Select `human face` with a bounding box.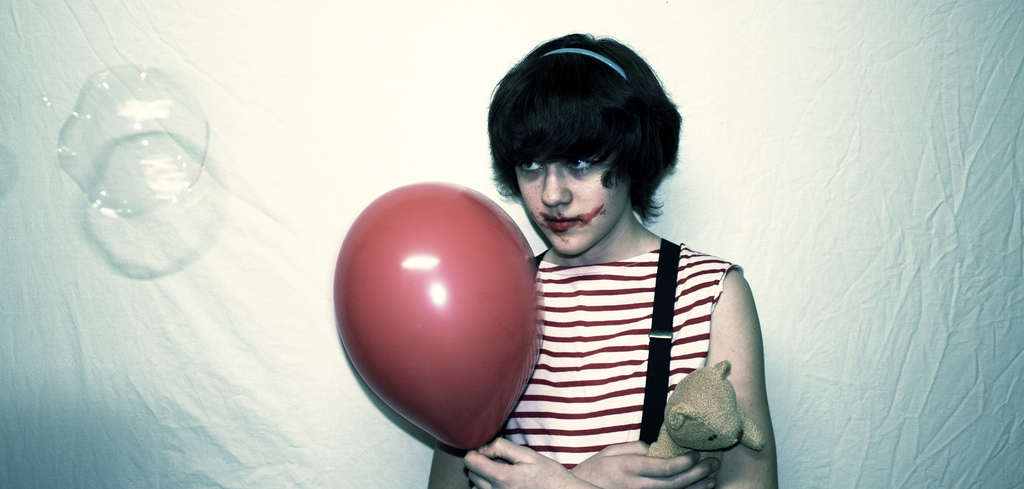
518:148:631:253.
